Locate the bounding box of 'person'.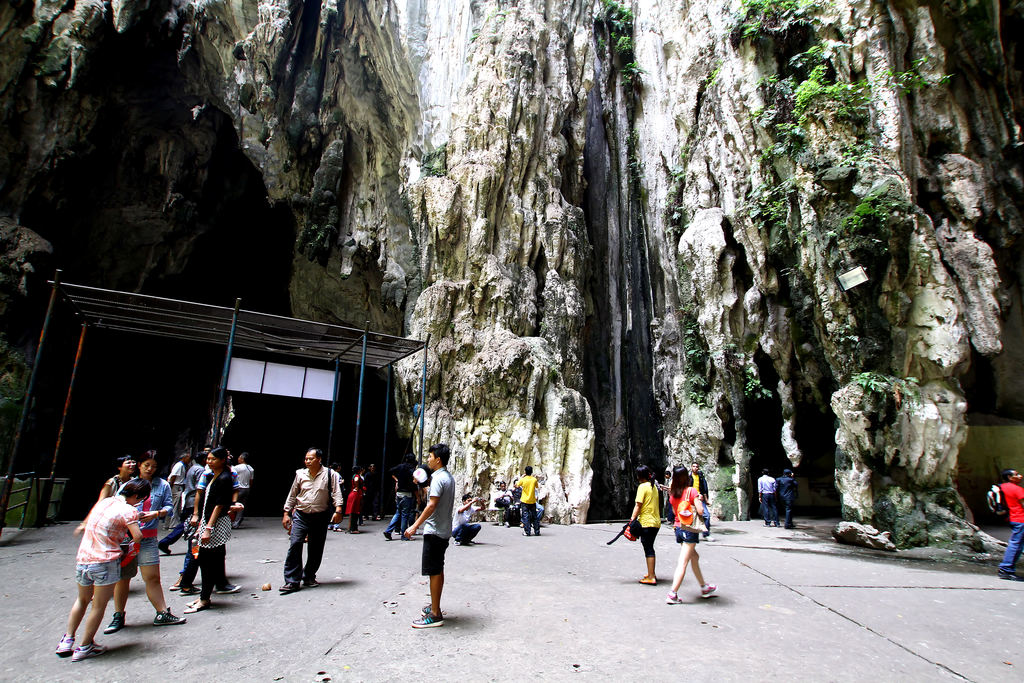
Bounding box: box=[1000, 467, 1023, 581].
